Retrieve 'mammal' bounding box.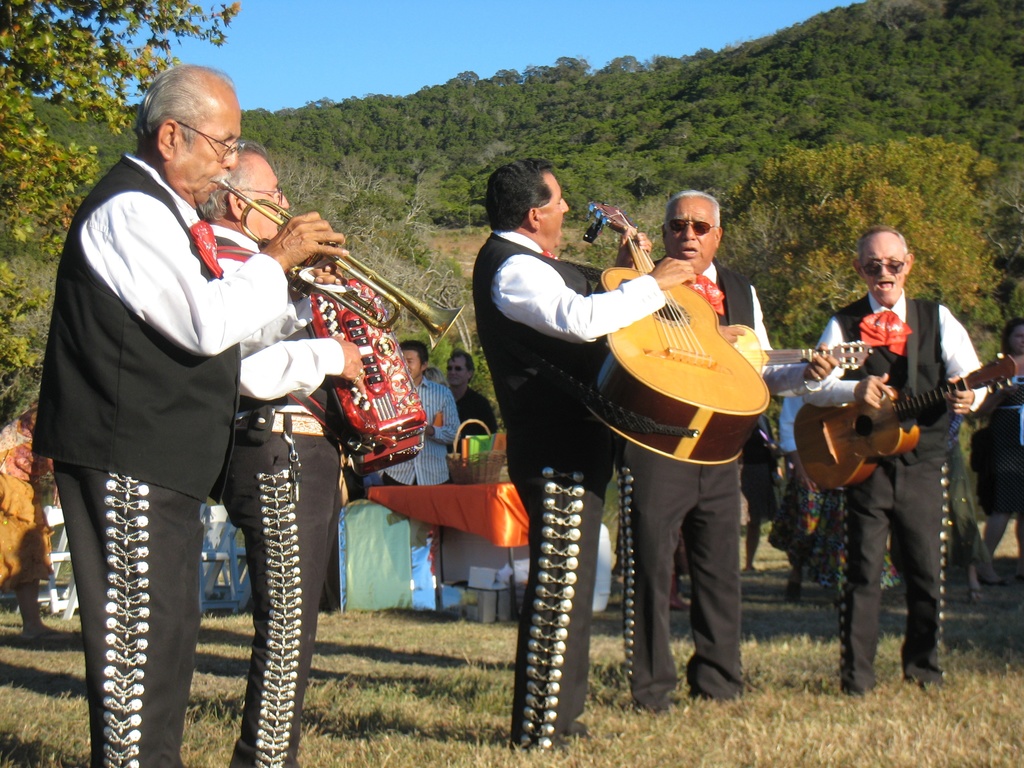
Bounding box: (804,221,986,694).
